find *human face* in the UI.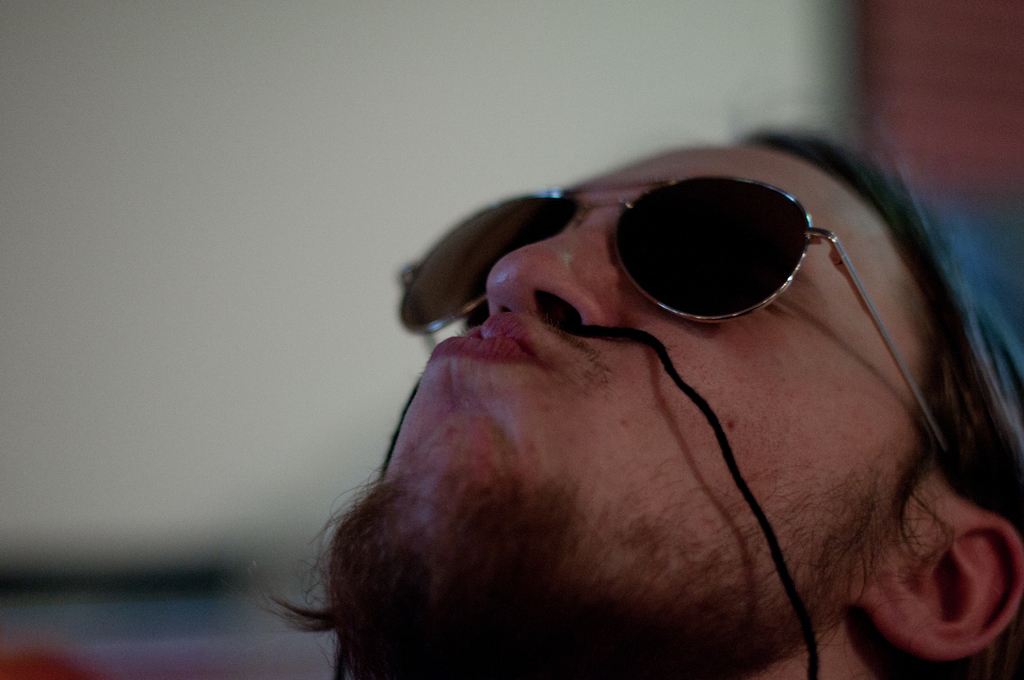
UI element at pyautogui.locateOnScreen(334, 140, 932, 679).
